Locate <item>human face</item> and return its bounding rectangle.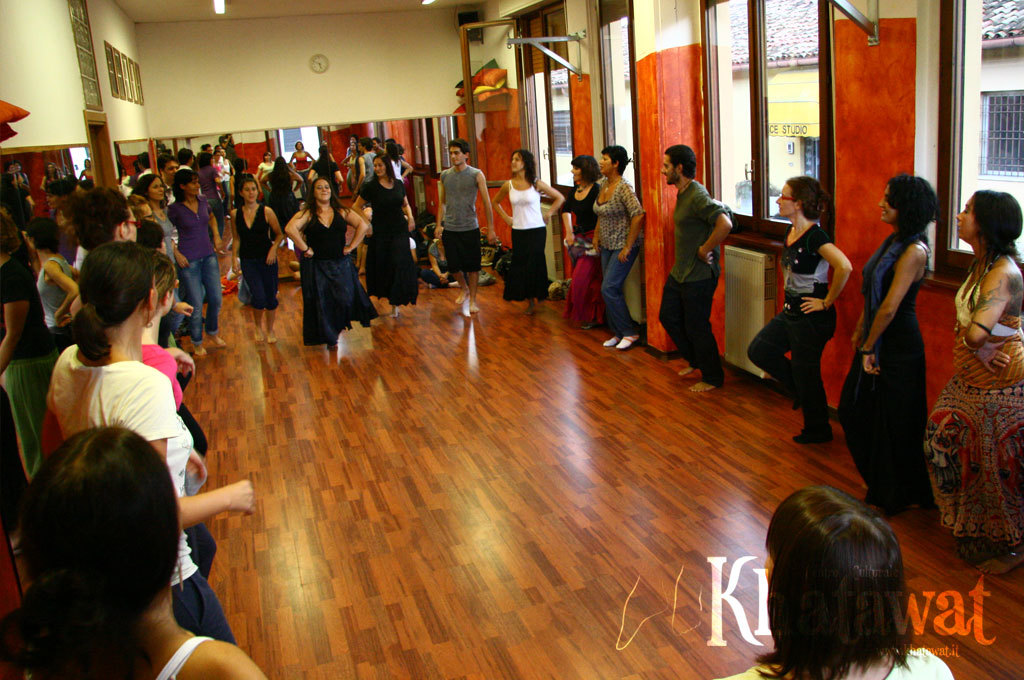
(left=314, top=179, right=332, bottom=201).
